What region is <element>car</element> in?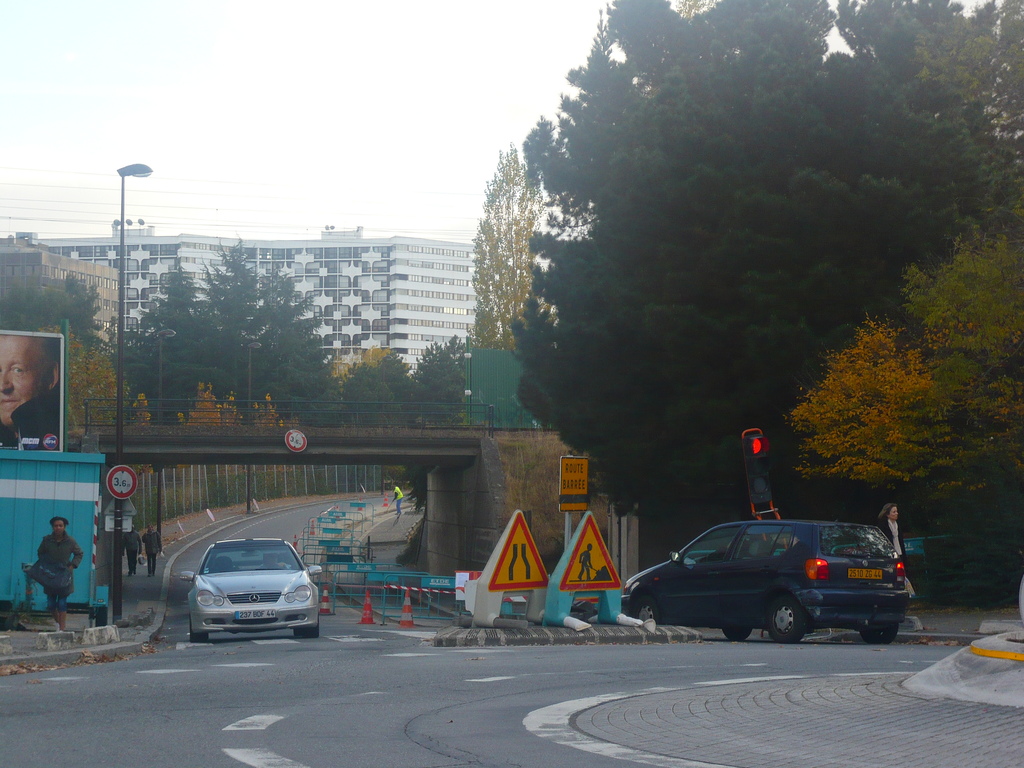
[621, 520, 911, 643].
